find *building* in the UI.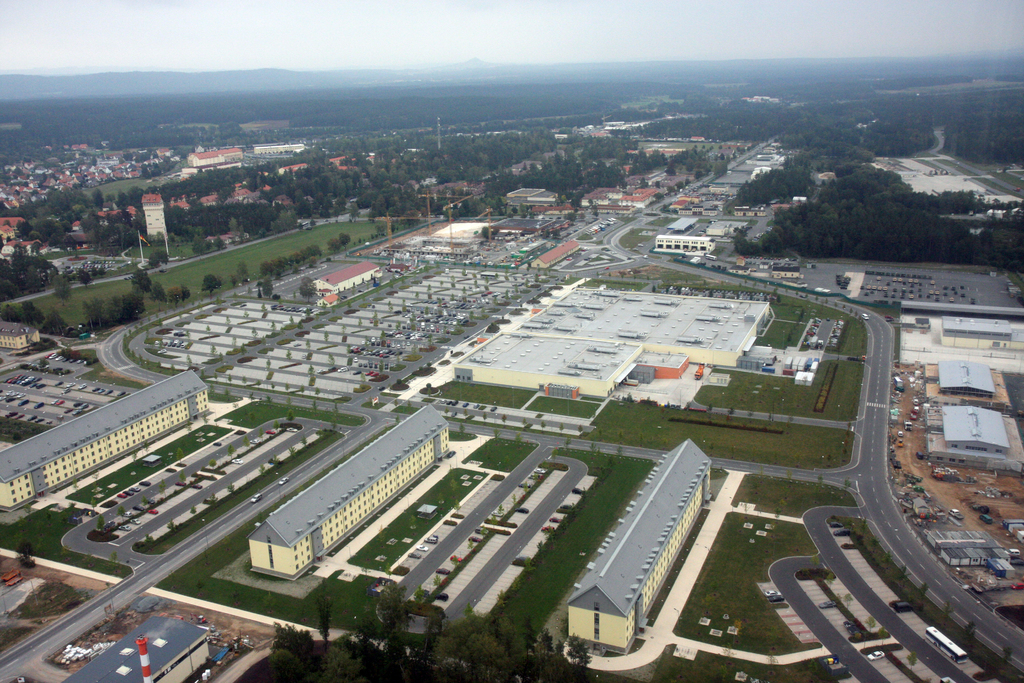
UI element at (925, 357, 1010, 403).
